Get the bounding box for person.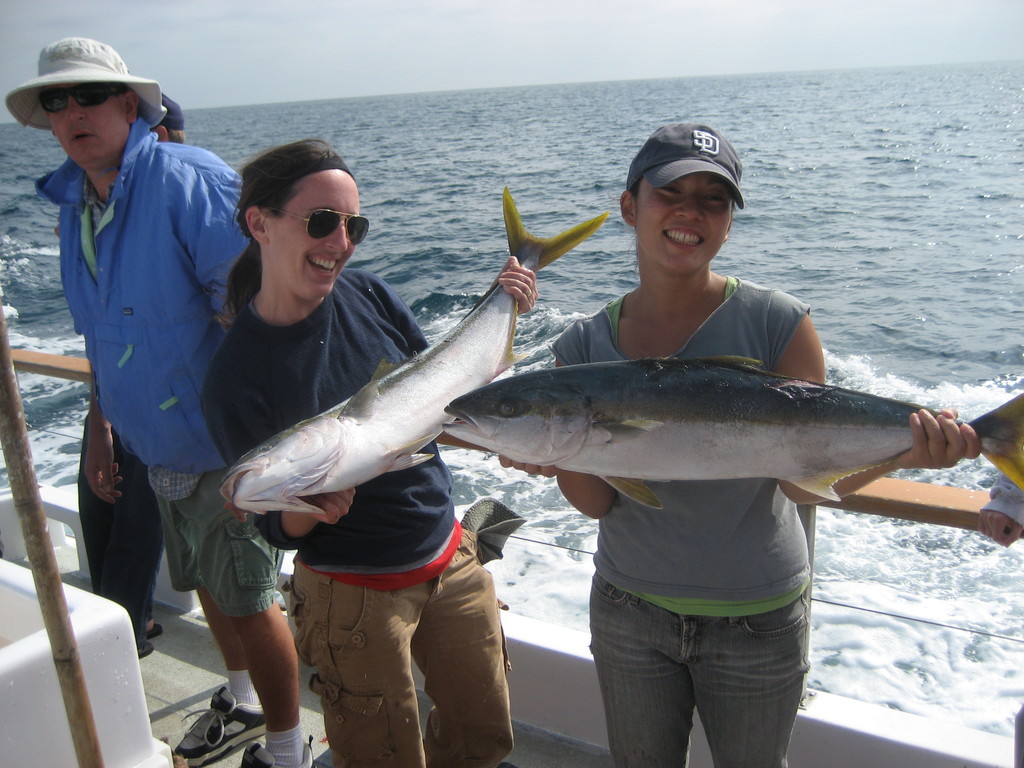
3,28,304,767.
